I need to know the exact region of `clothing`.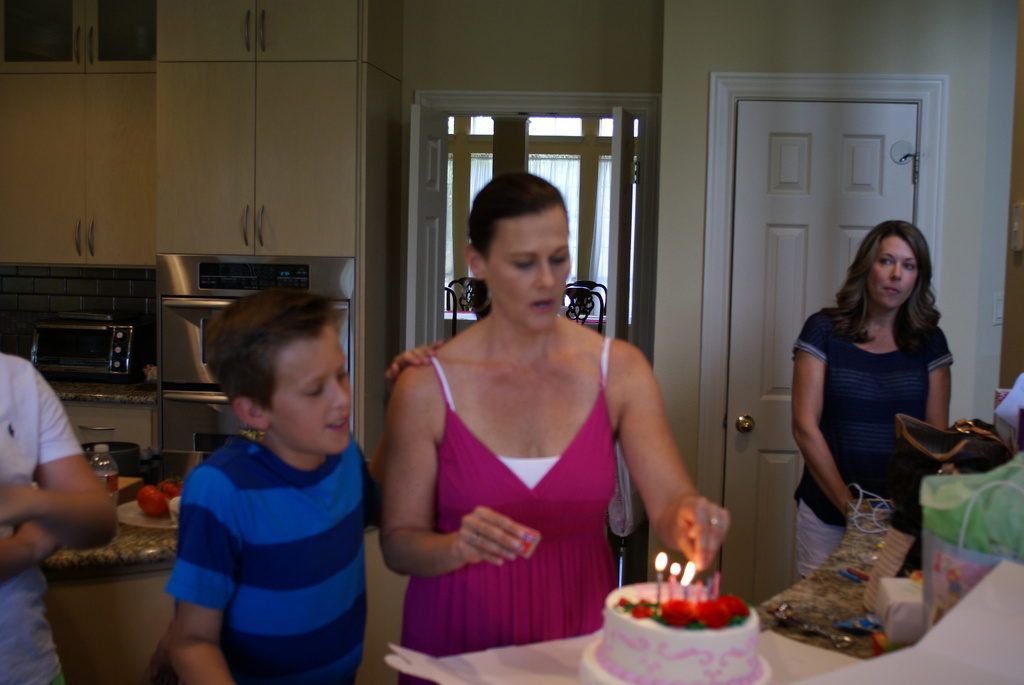
Region: detection(163, 435, 383, 684).
